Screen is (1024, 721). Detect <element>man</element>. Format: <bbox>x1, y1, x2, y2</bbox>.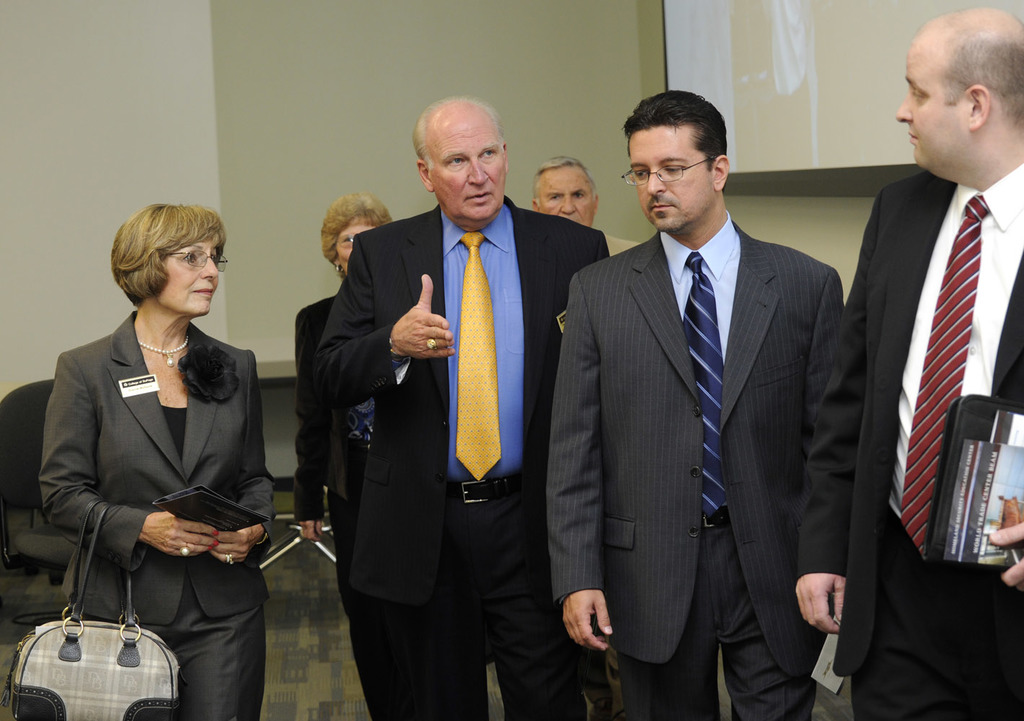
<bbox>546, 88, 849, 720</bbox>.
